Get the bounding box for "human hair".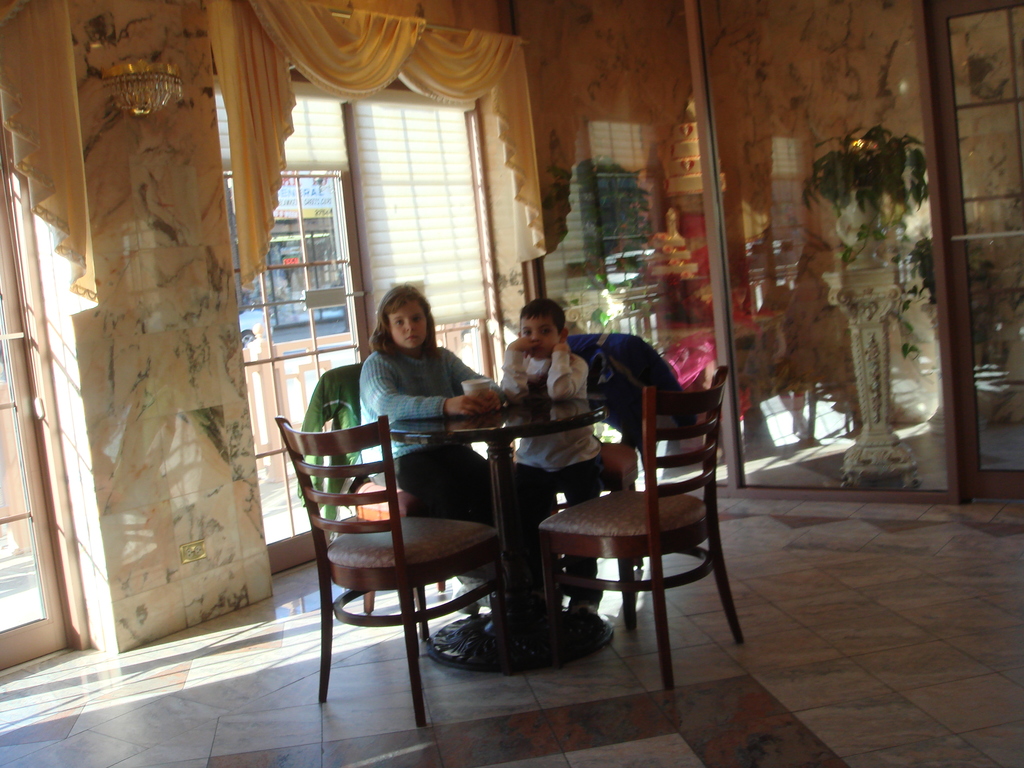
box(516, 299, 566, 339).
